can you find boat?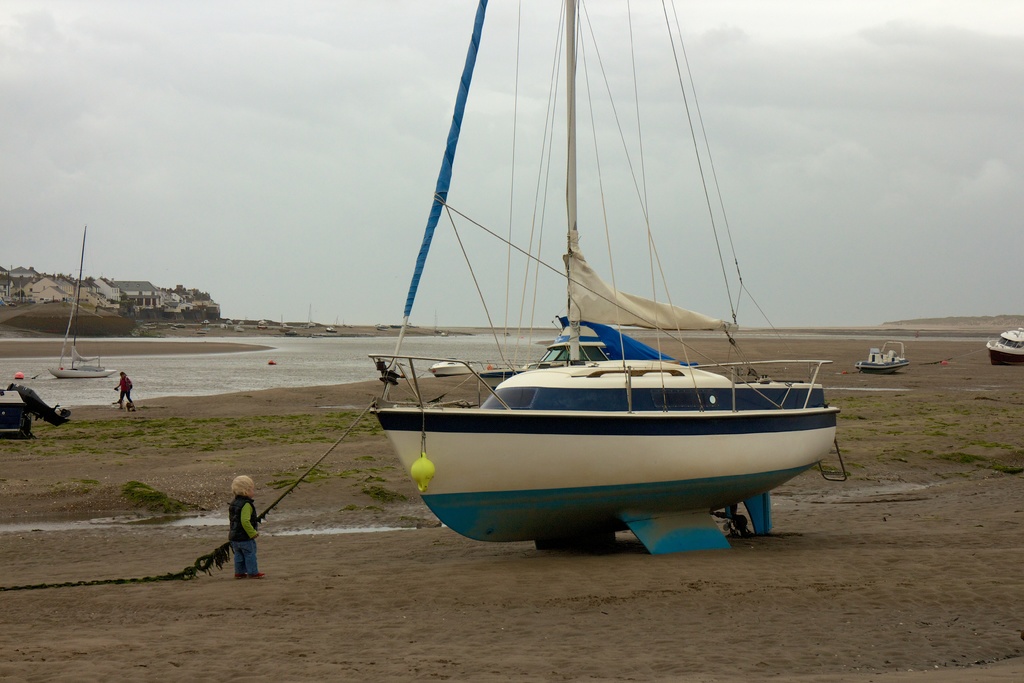
Yes, bounding box: x1=433 y1=356 x2=468 y2=378.
